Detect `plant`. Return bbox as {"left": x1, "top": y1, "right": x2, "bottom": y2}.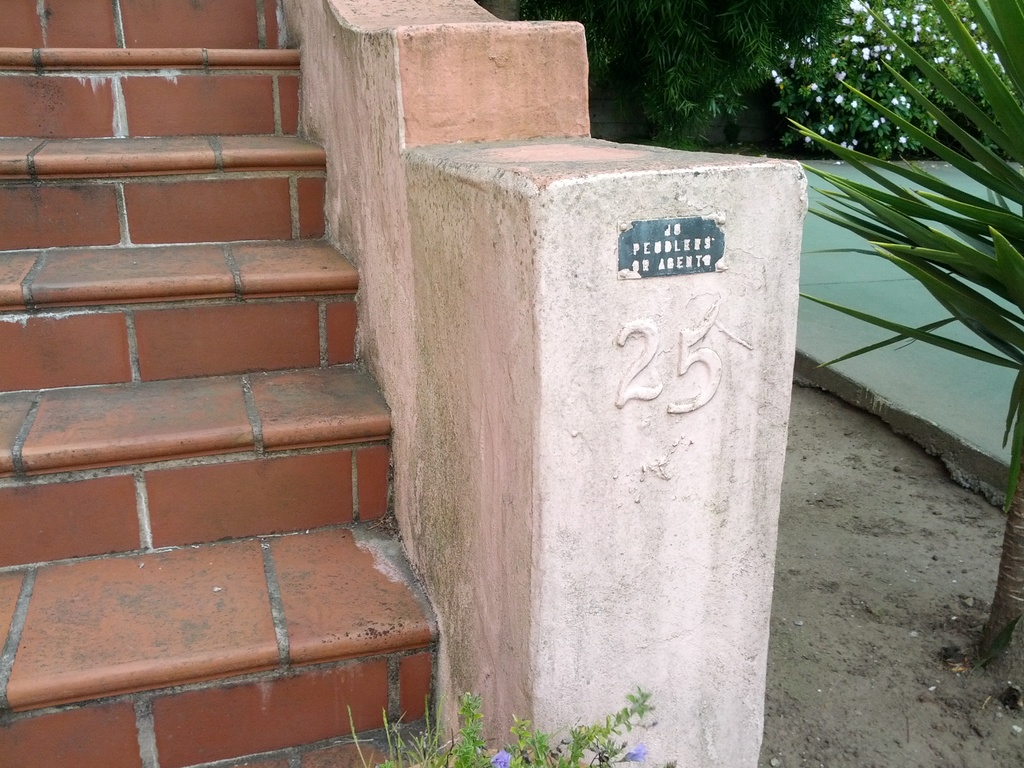
{"left": 349, "top": 683, "right": 678, "bottom": 767}.
